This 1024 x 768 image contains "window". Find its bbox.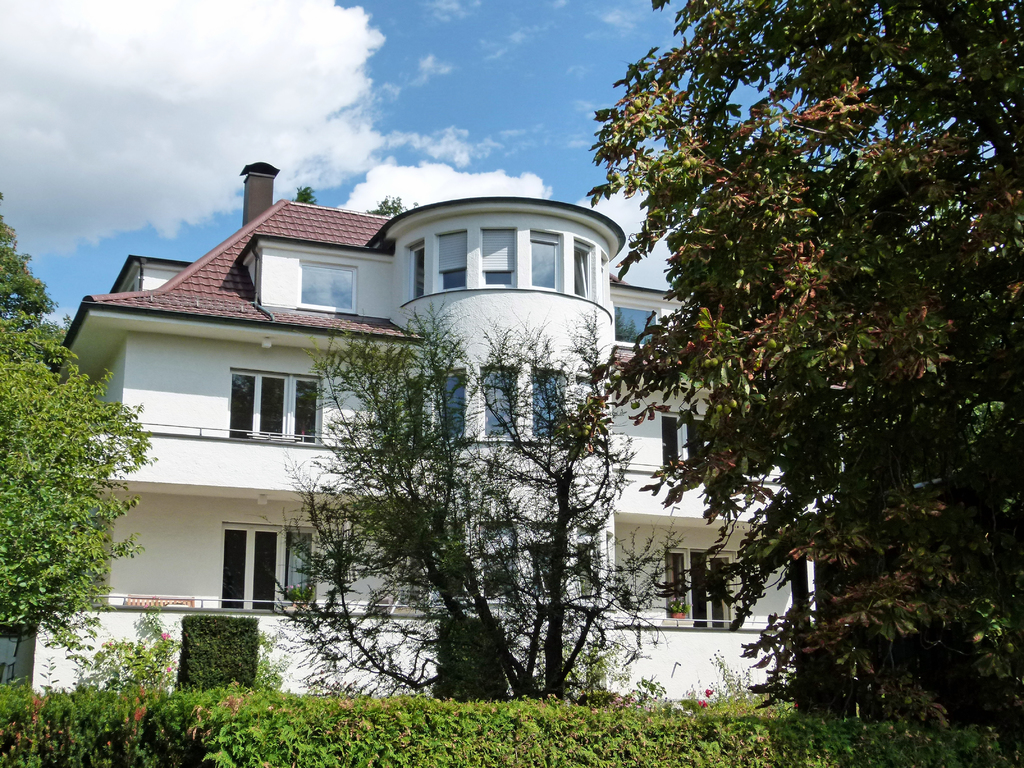
x1=571, y1=525, x2=597, y2=606.
